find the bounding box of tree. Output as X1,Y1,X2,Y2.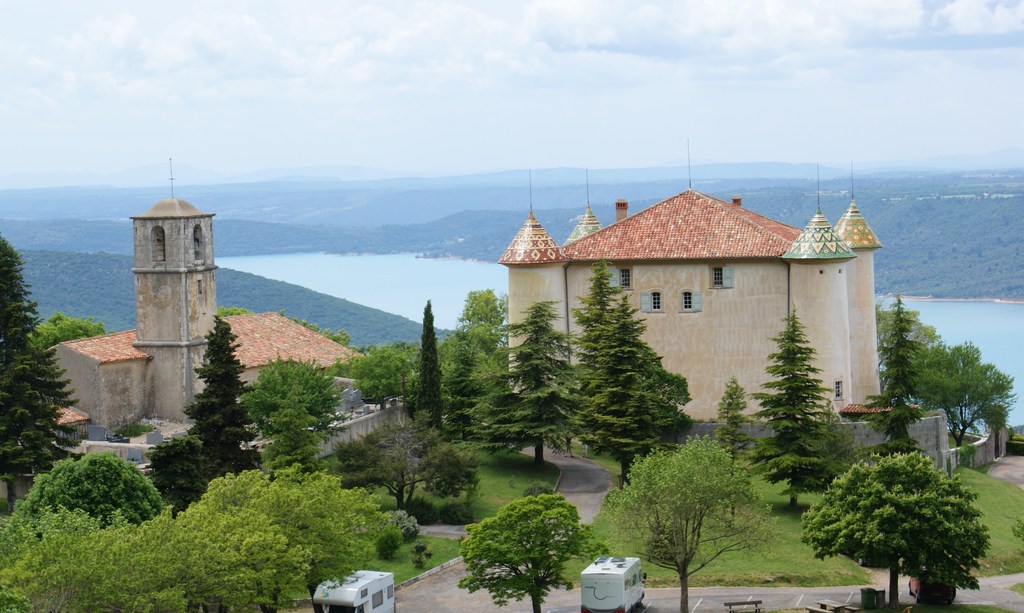
365,412,458,500.
